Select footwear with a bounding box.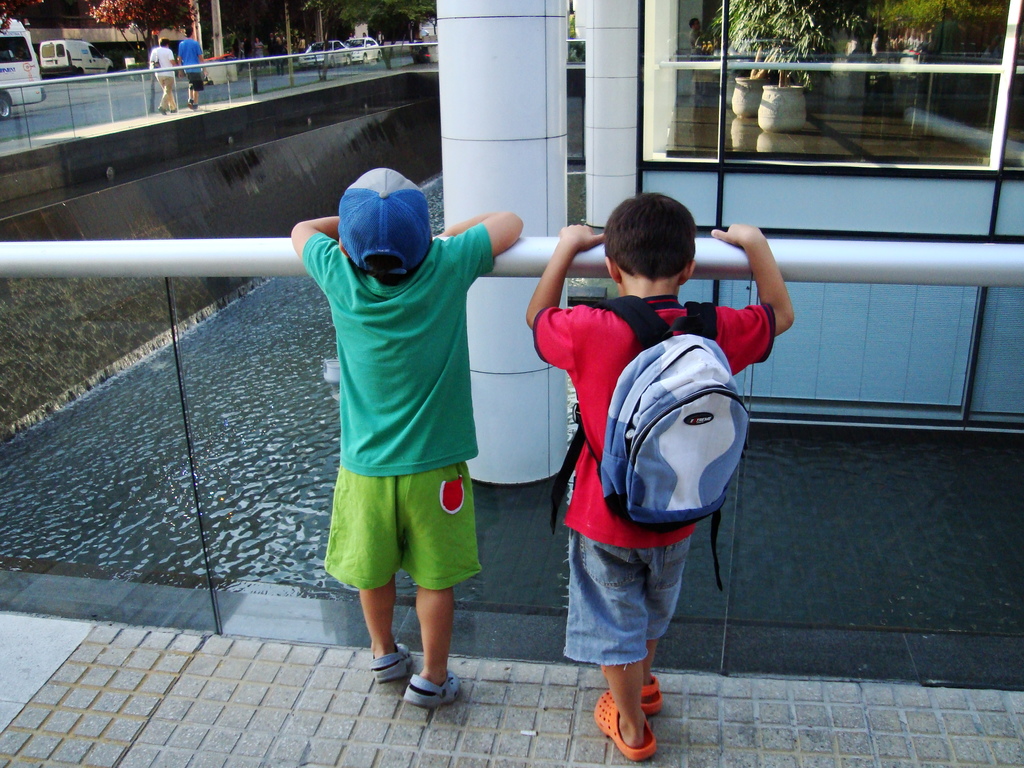
<region>191, 102, 198, 109</region>.
